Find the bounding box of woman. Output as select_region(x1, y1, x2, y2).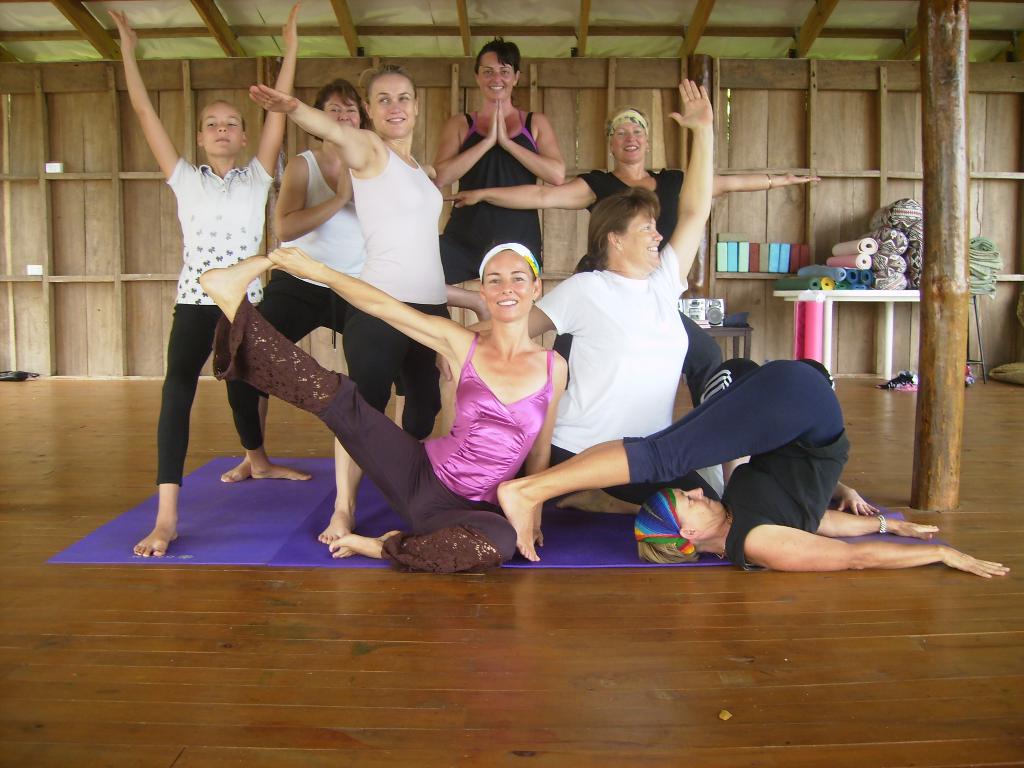
select_region(486, 357, 1016, 574).
